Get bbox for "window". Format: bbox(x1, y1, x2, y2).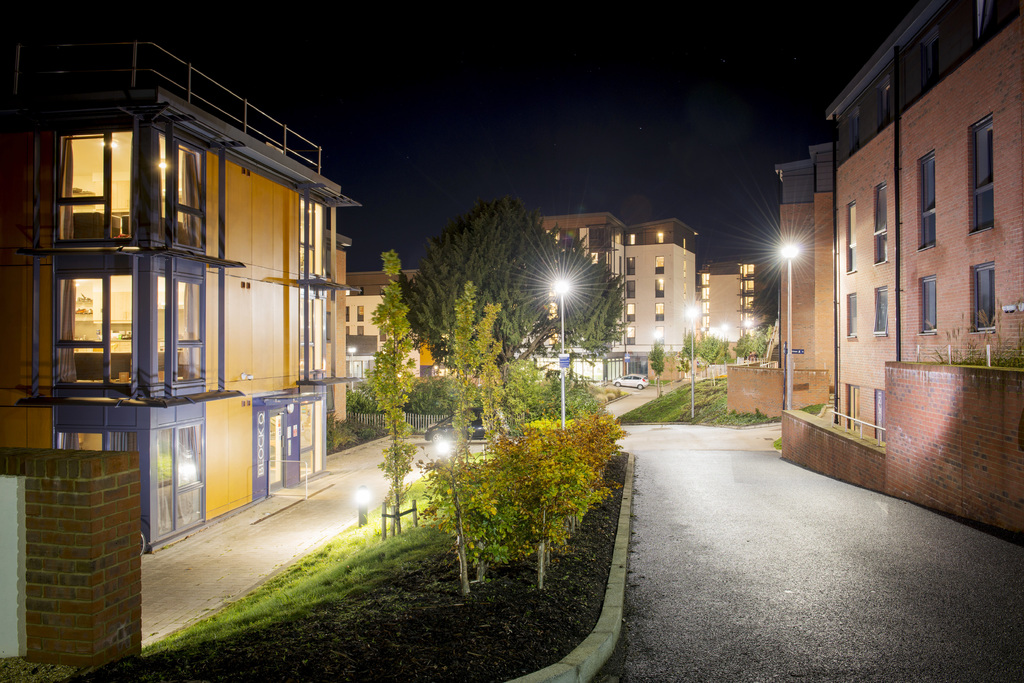
bbox(846, 286, 859, 336).
